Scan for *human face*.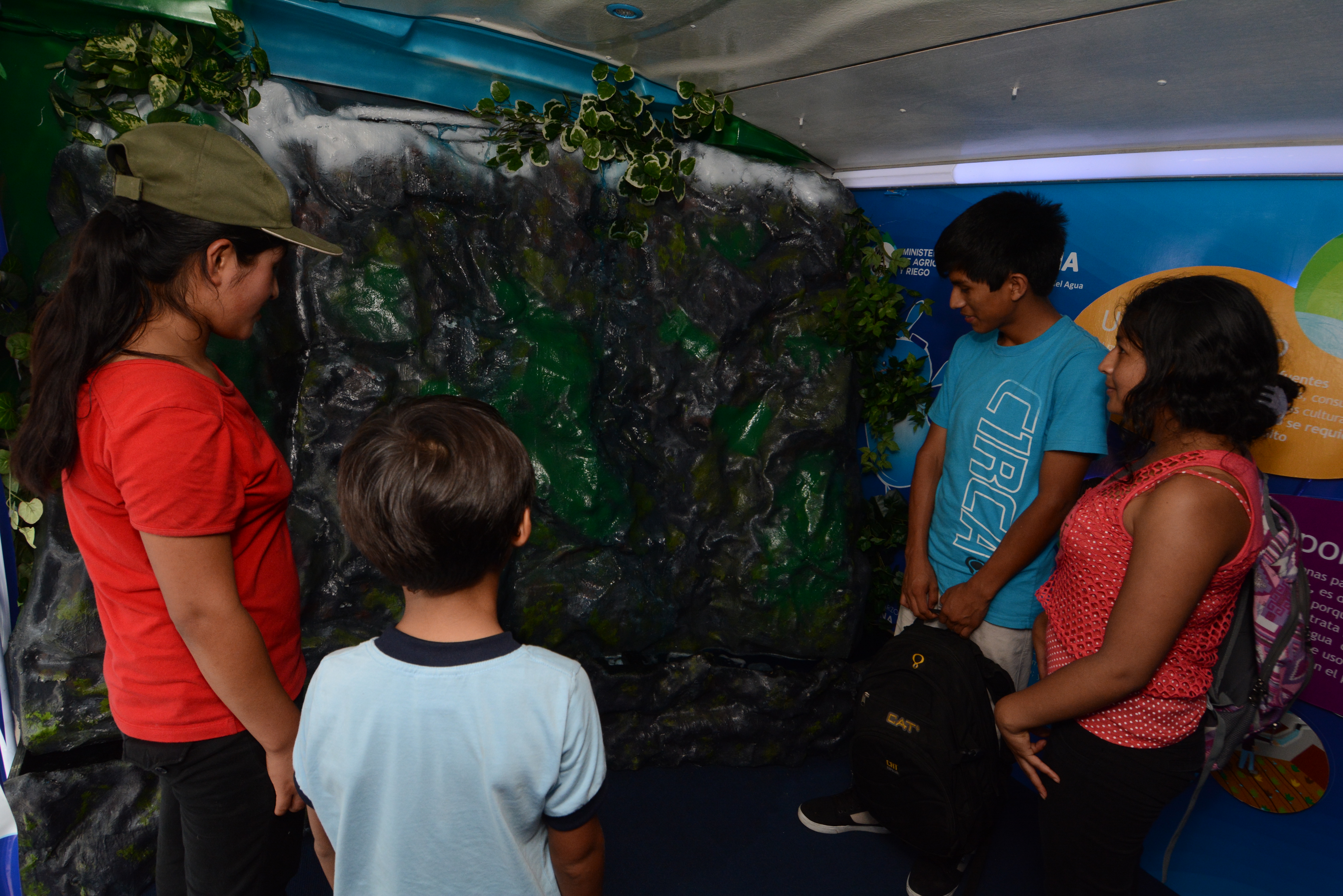
Scan result: (282, 80, 300, 102).
